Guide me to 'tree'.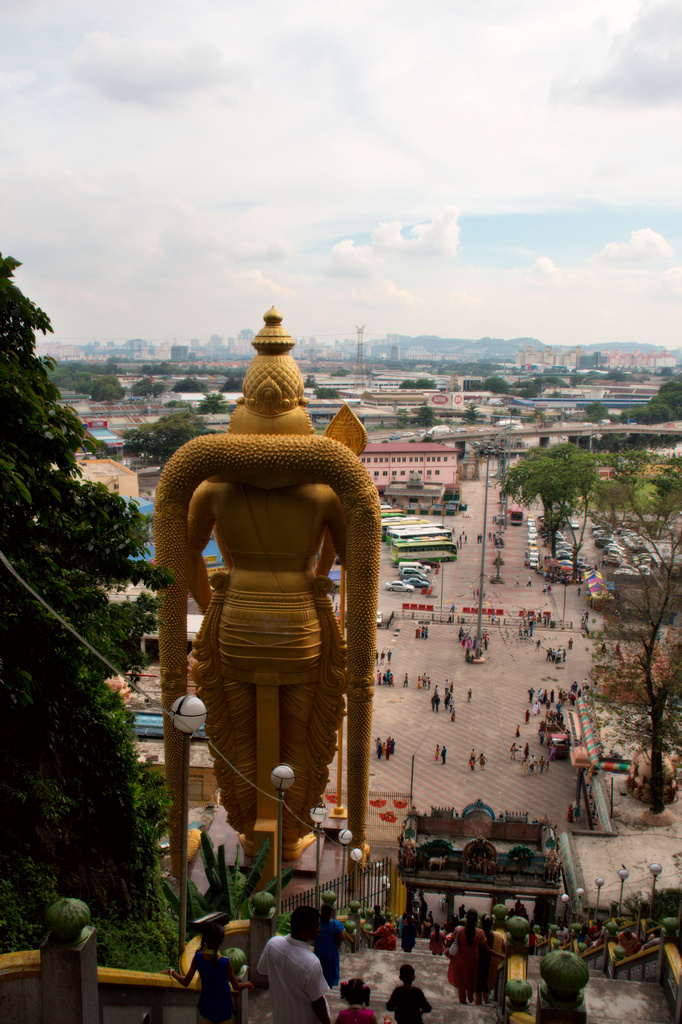
Guidance: box=[615, 473, 681, 808].
